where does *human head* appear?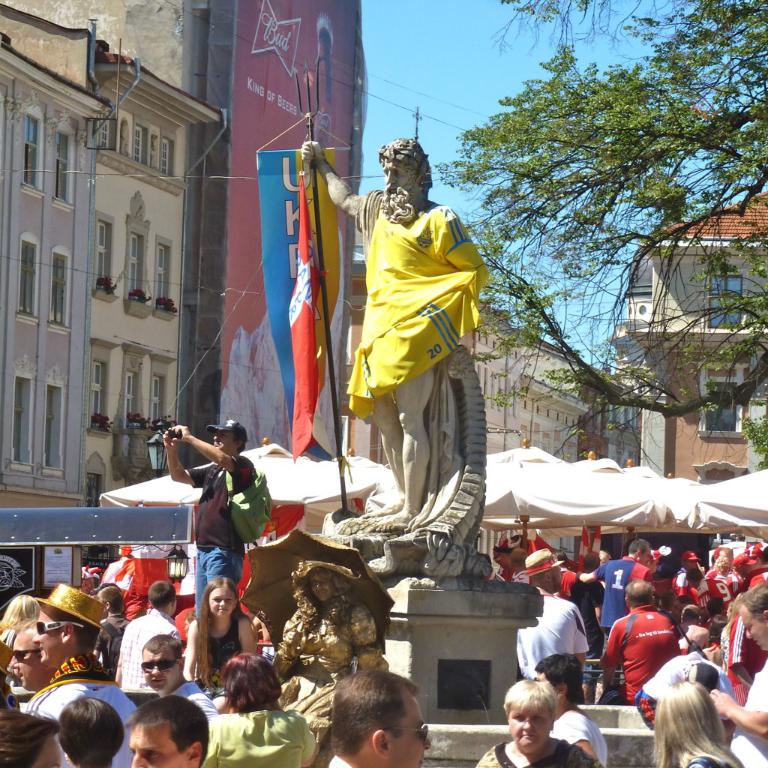
Appears at Rect(647, 551, 661, 572).
